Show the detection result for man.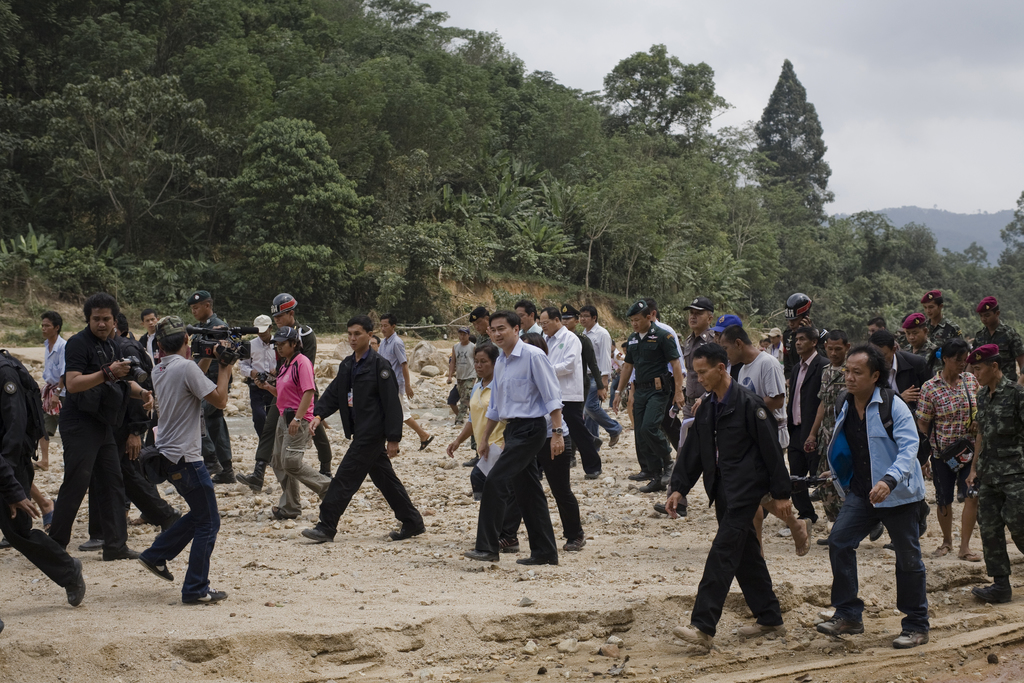
(x1=79, y1=313, x2=152, y2=552).
